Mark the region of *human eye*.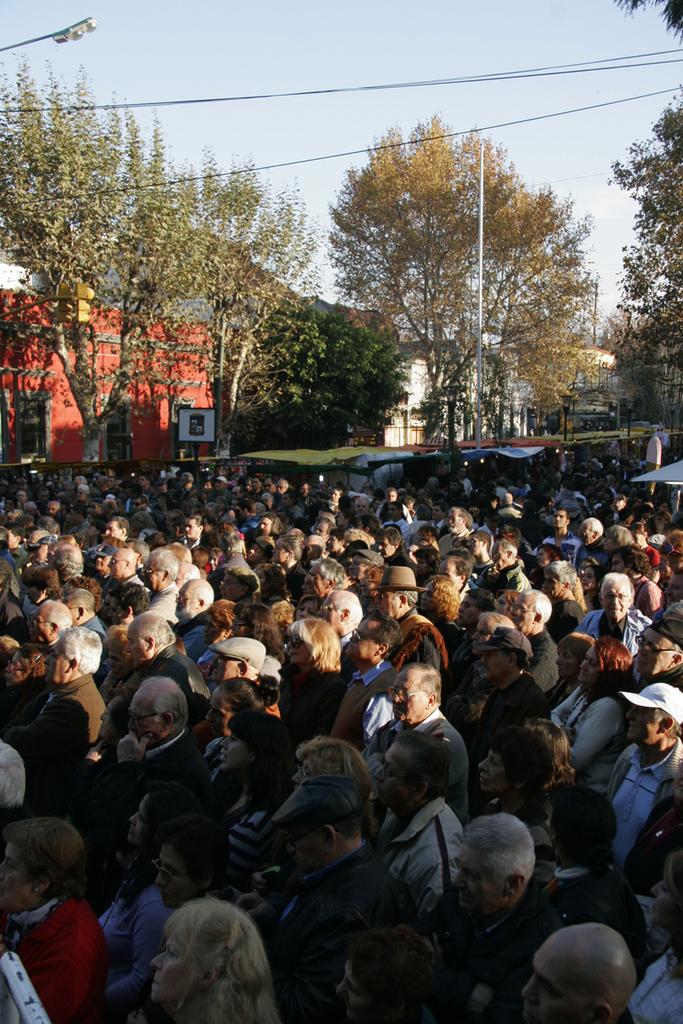
Region: x1=403 y1=687 x2=408 y2=698.
